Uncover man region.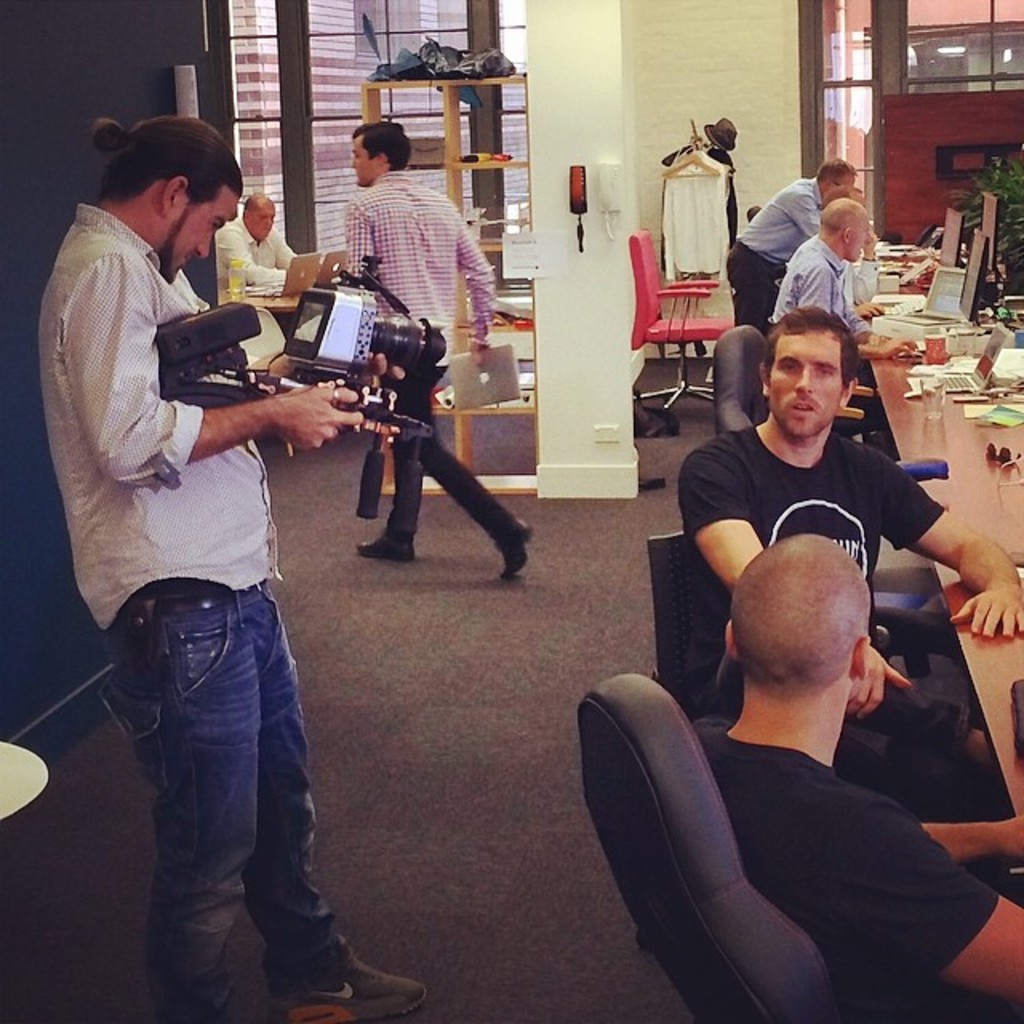
Uncovered: 686, 534, 1022, 1022.
